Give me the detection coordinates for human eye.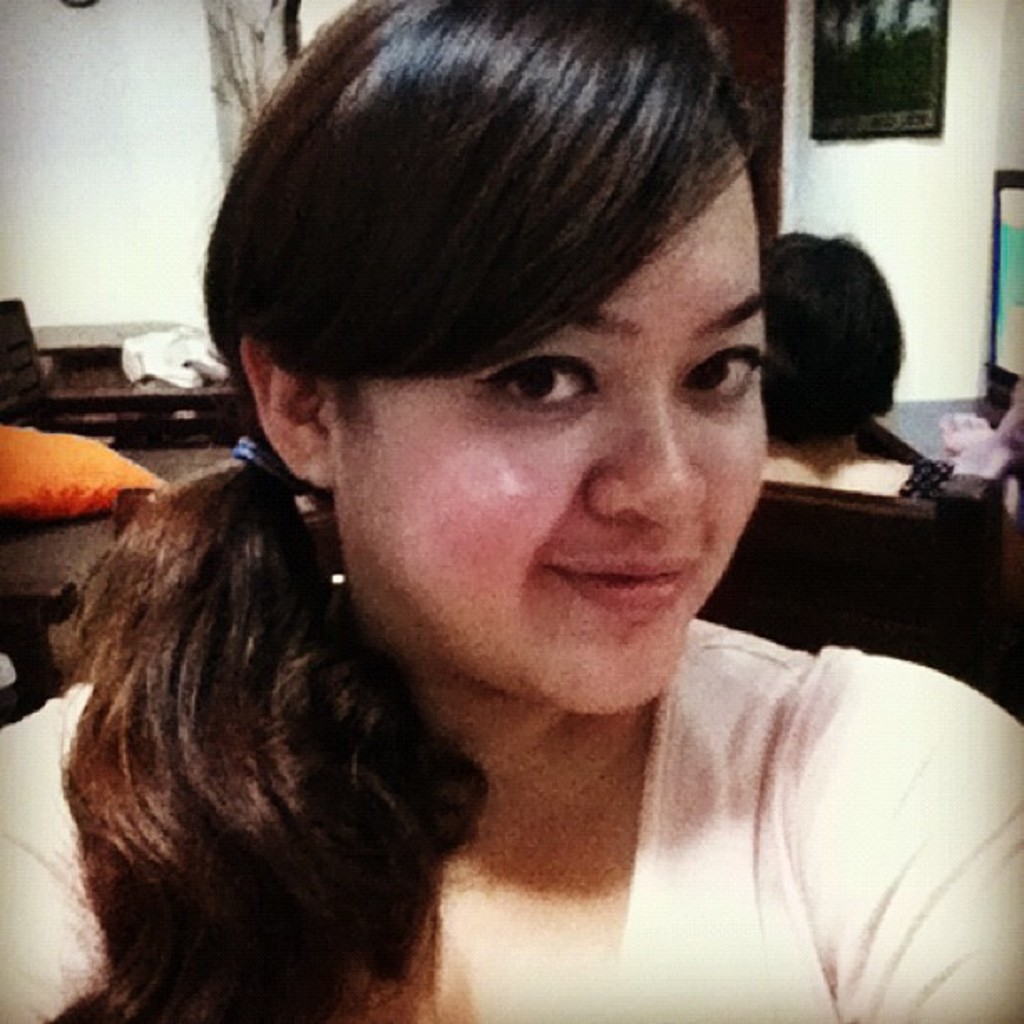
(x1=477, y1=343, x2=627, y2=427).
